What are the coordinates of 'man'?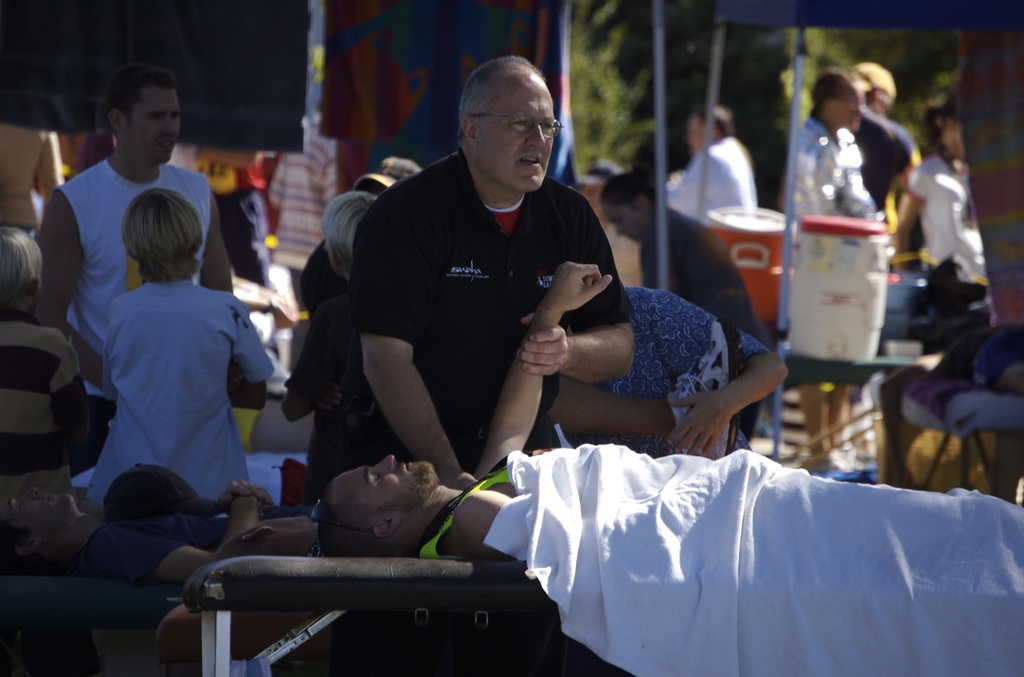
bbox=[38, 67, 243, 455].
